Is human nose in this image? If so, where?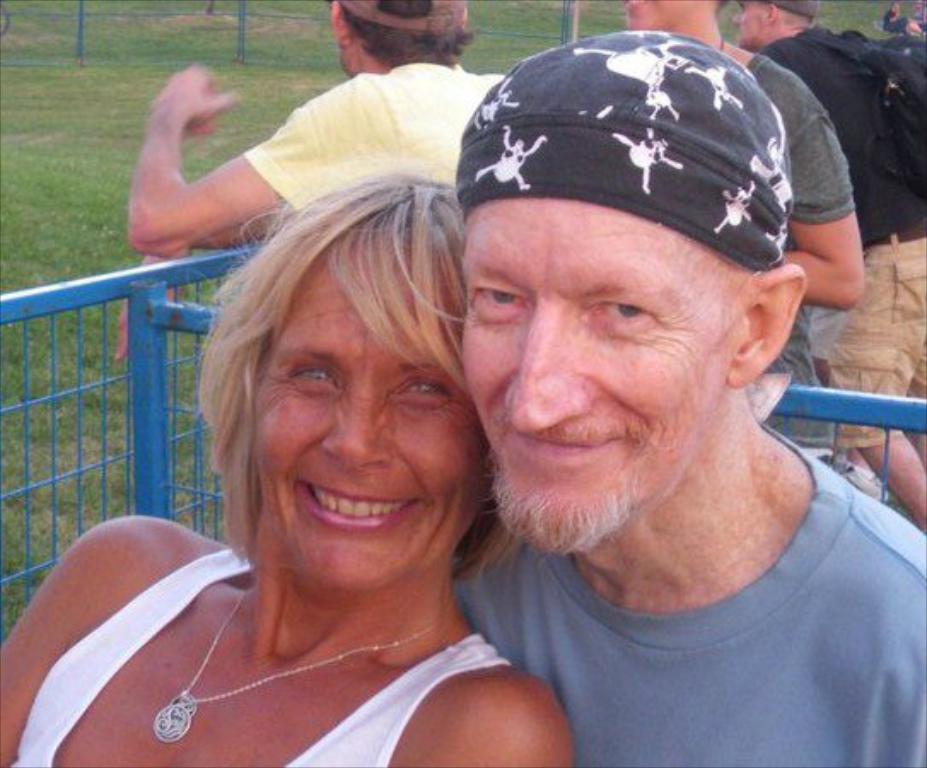
Yes, at rect(509, 295, 594, 433).
